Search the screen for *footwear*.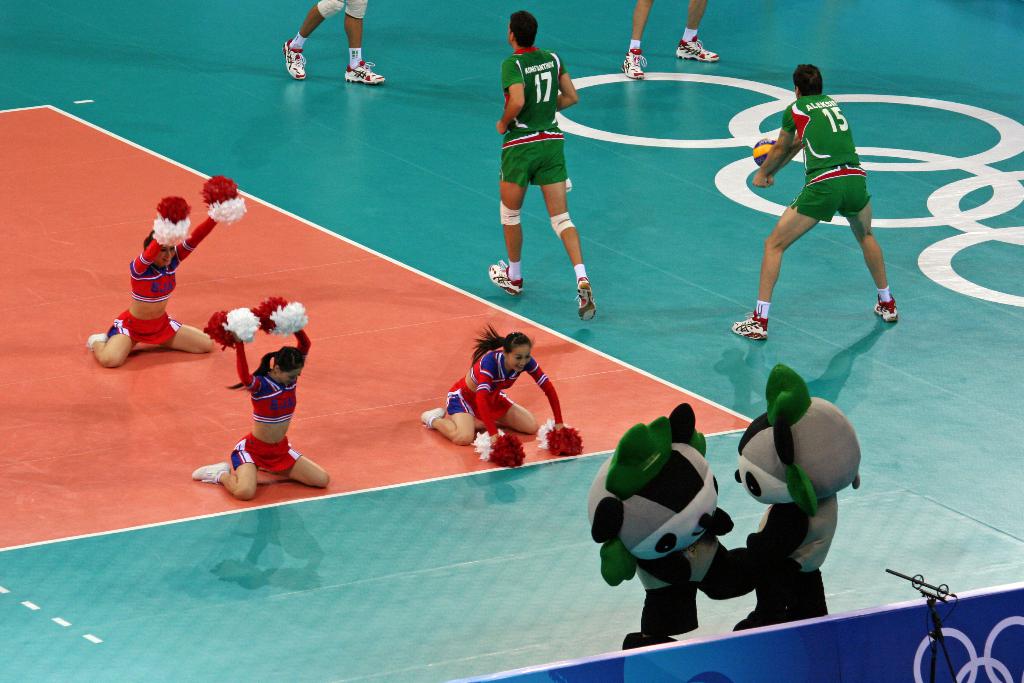
Found at 675, 34, 722, 64.
